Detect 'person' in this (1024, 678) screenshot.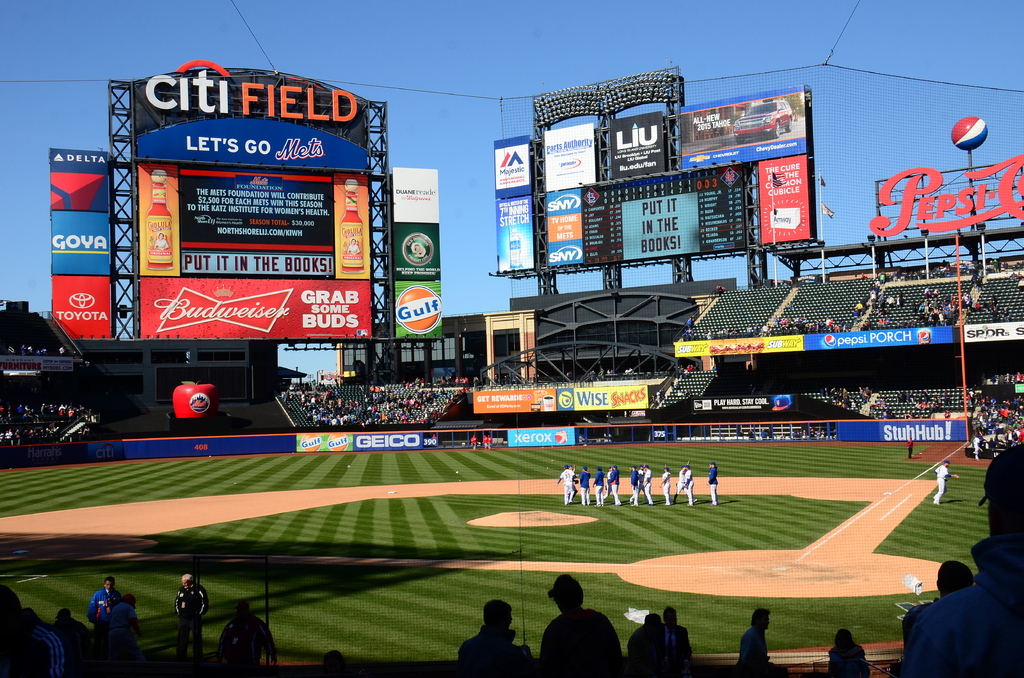
Detection: (686,365,691,373).
